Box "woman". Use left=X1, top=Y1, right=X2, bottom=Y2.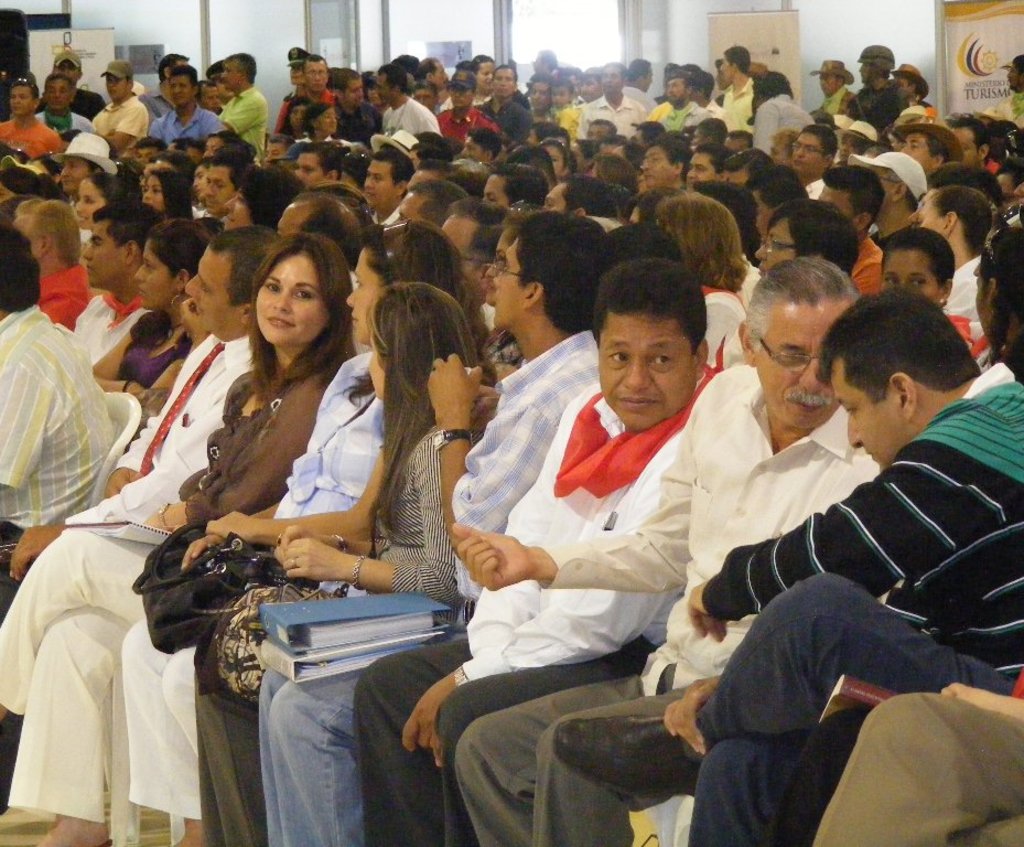
left=762, top=201, right=852, bottom=277.
